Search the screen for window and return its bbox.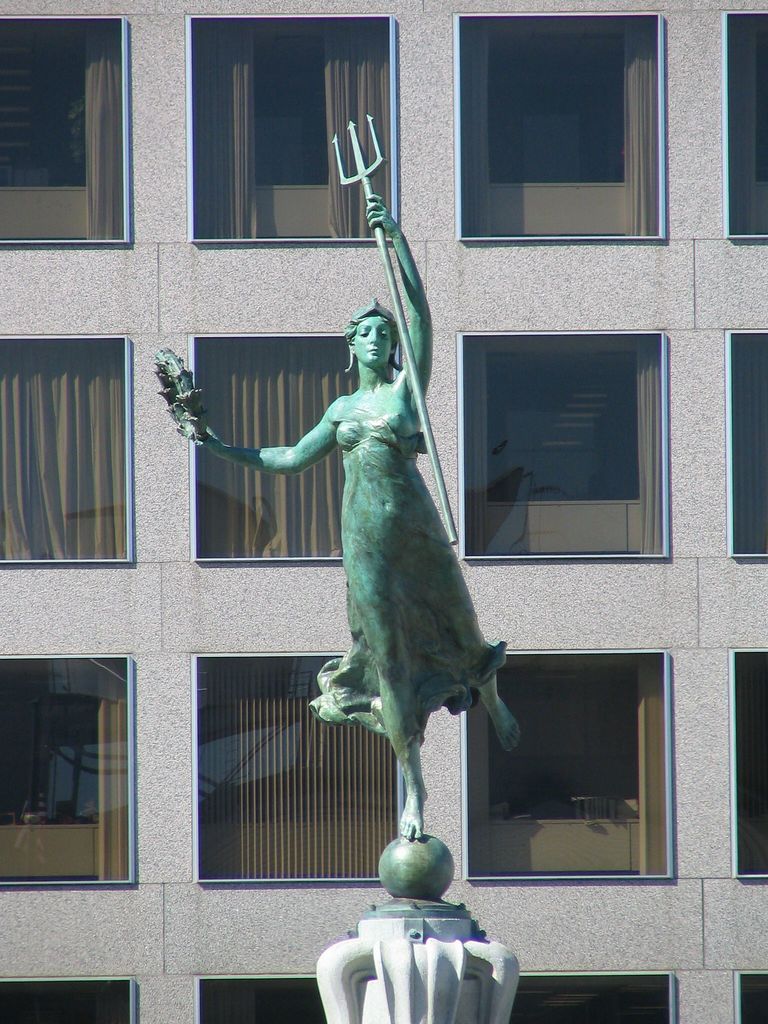
Found: locate(0, 332, 134, 563).
